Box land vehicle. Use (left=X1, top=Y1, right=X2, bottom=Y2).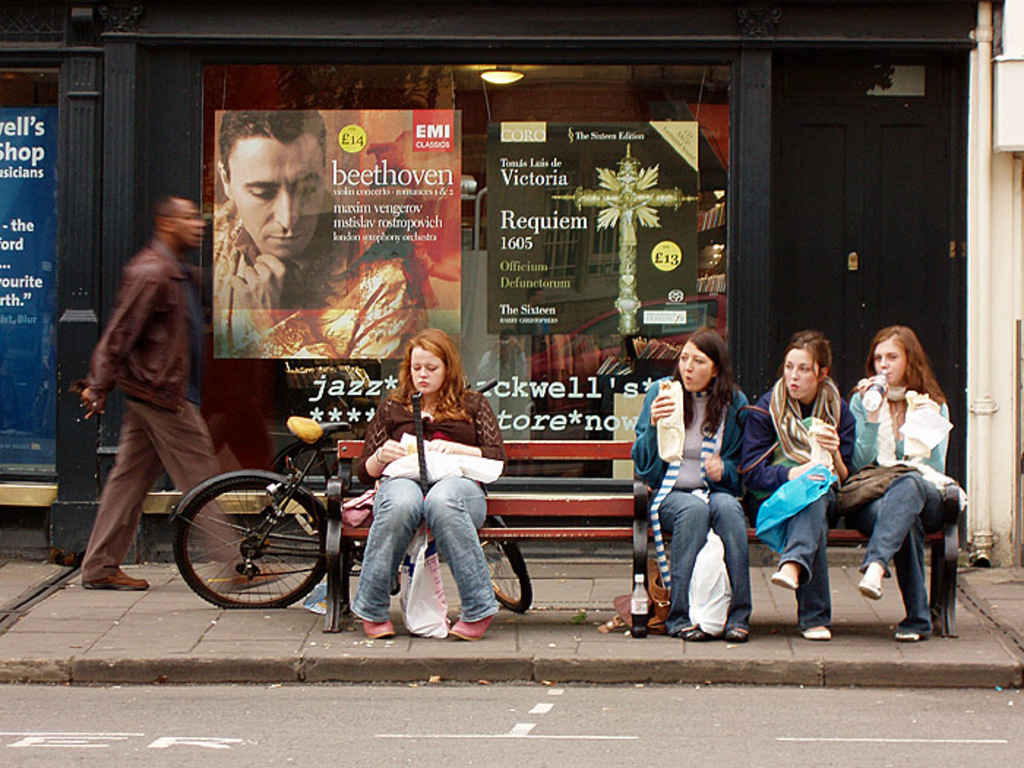
(left=171, top=418, right=531, bottom=611).
